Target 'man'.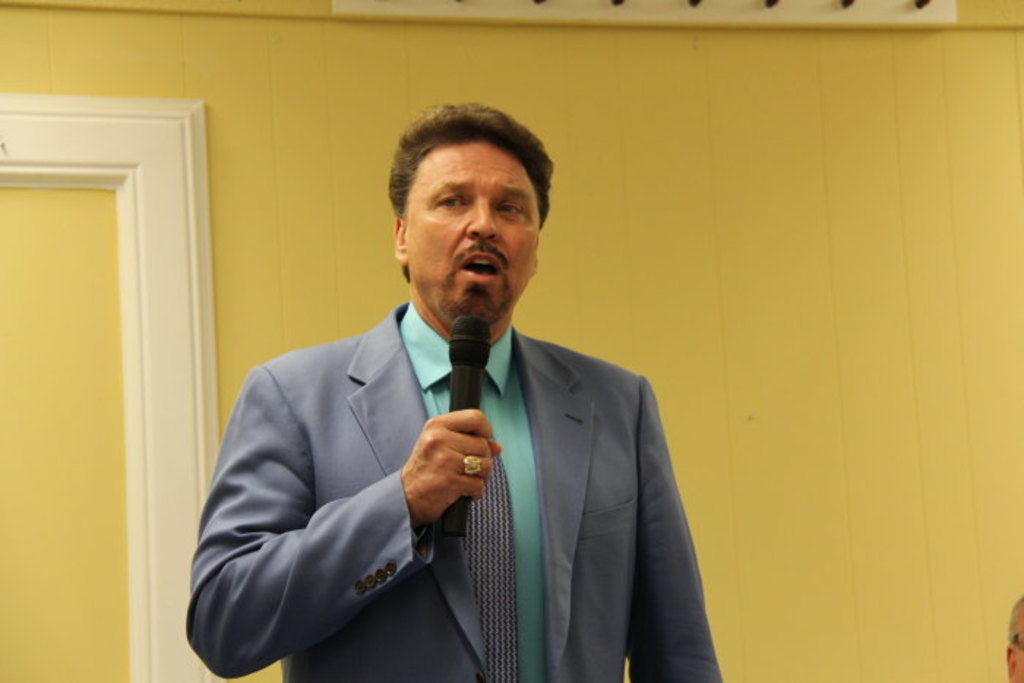
Target region: select_region(181, 104, 733, 682).
